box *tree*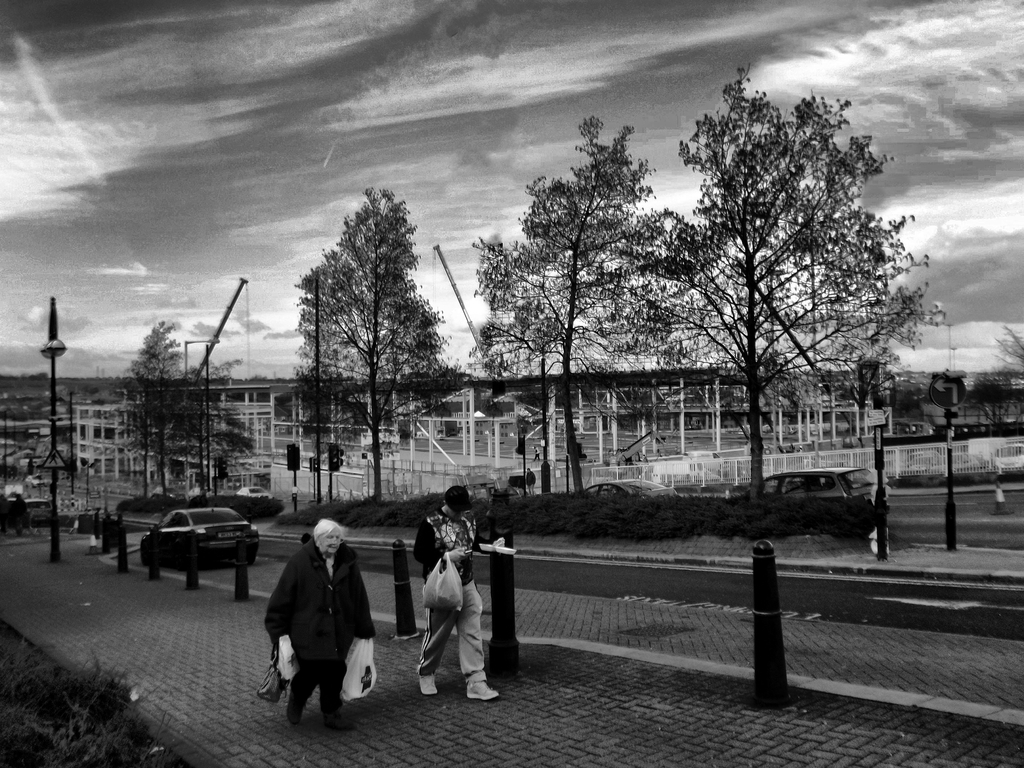
[700,345,813,453]
